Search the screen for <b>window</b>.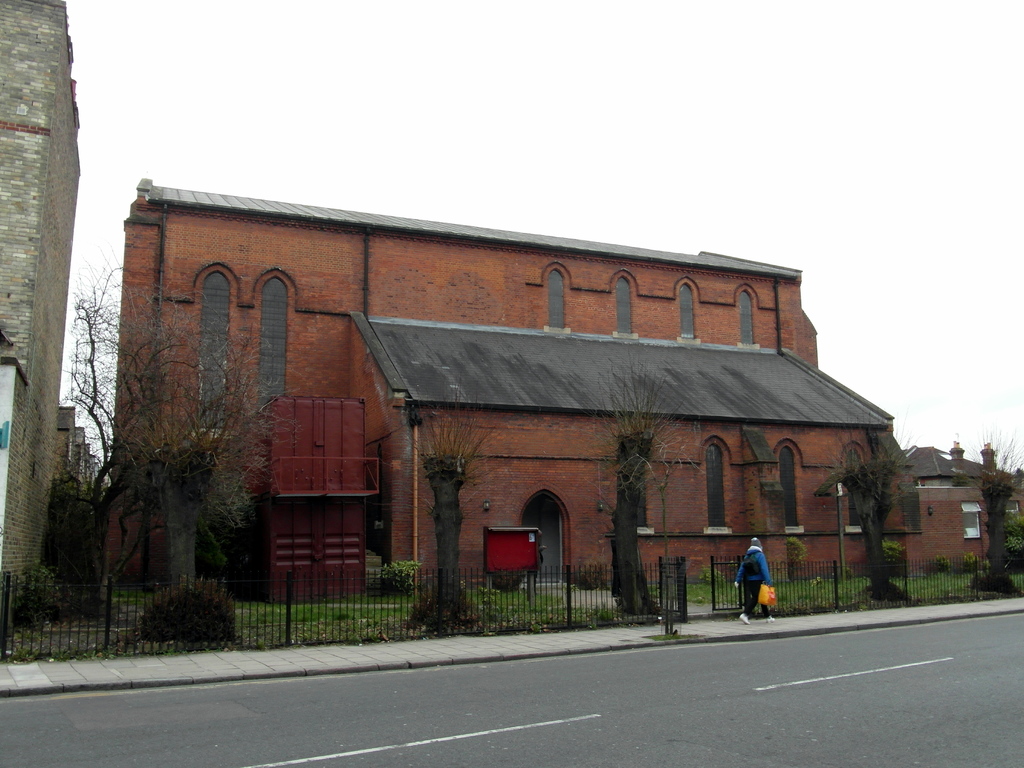
Found at (741,291,750,346).
